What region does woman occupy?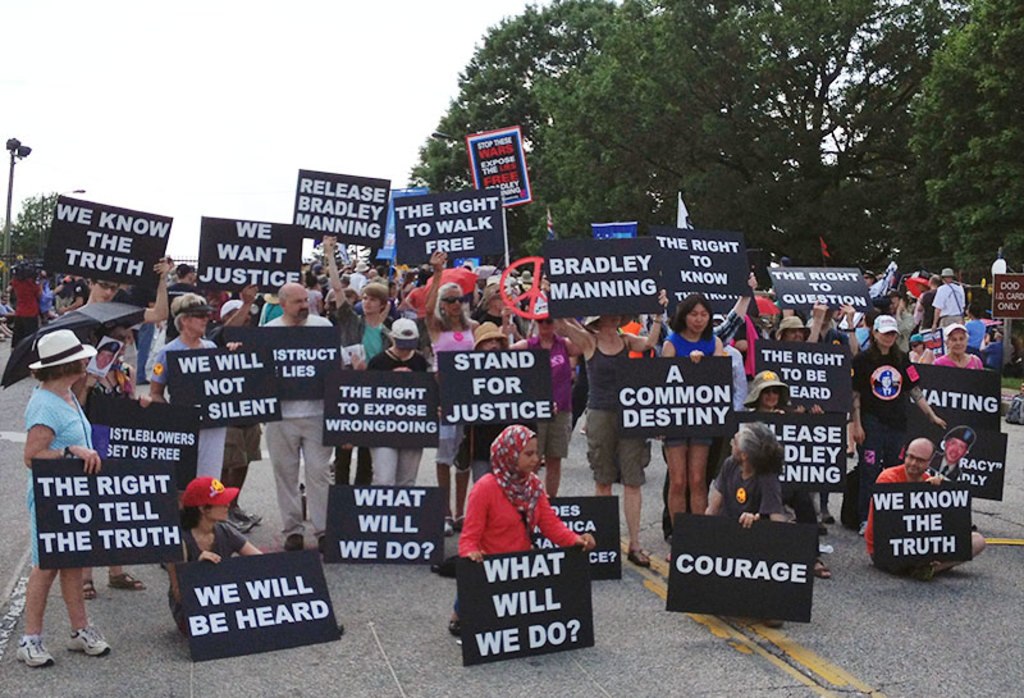
select_region(150, 482, 292, 643).
